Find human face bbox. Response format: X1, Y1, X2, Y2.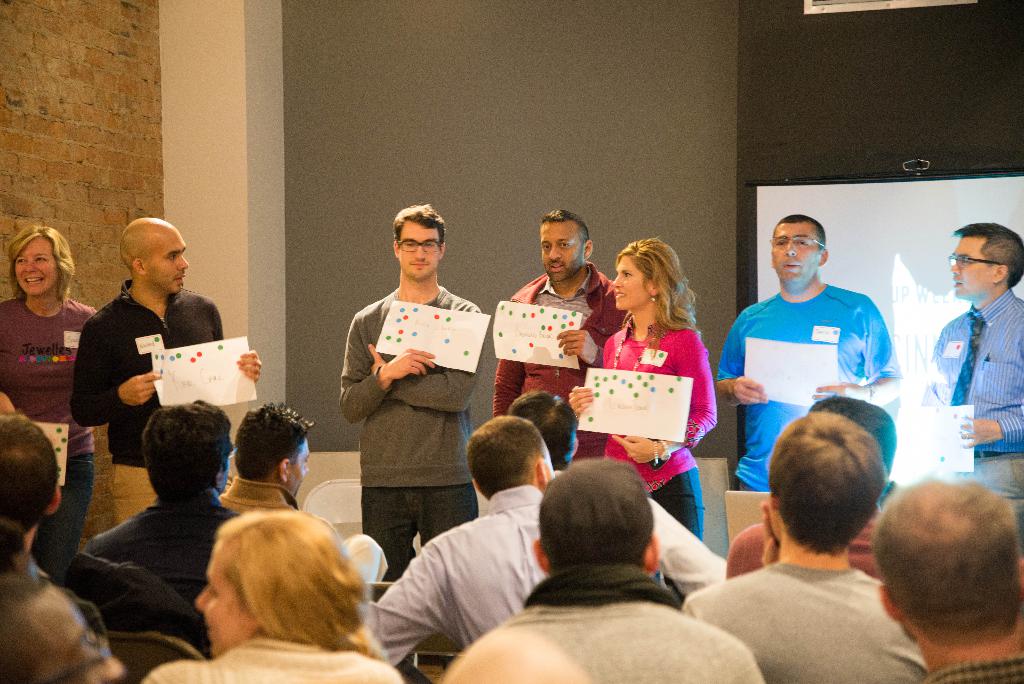
953, 233, 996, 295.
